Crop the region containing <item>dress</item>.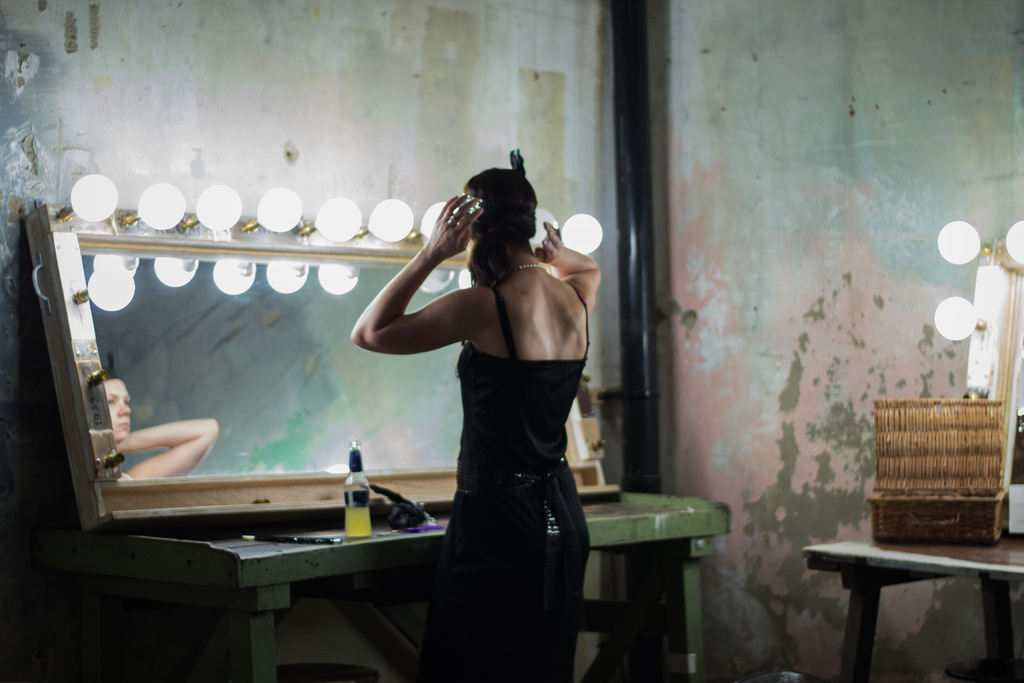
Crop region: x1=404 y1=302 x2=592 y2=587.
